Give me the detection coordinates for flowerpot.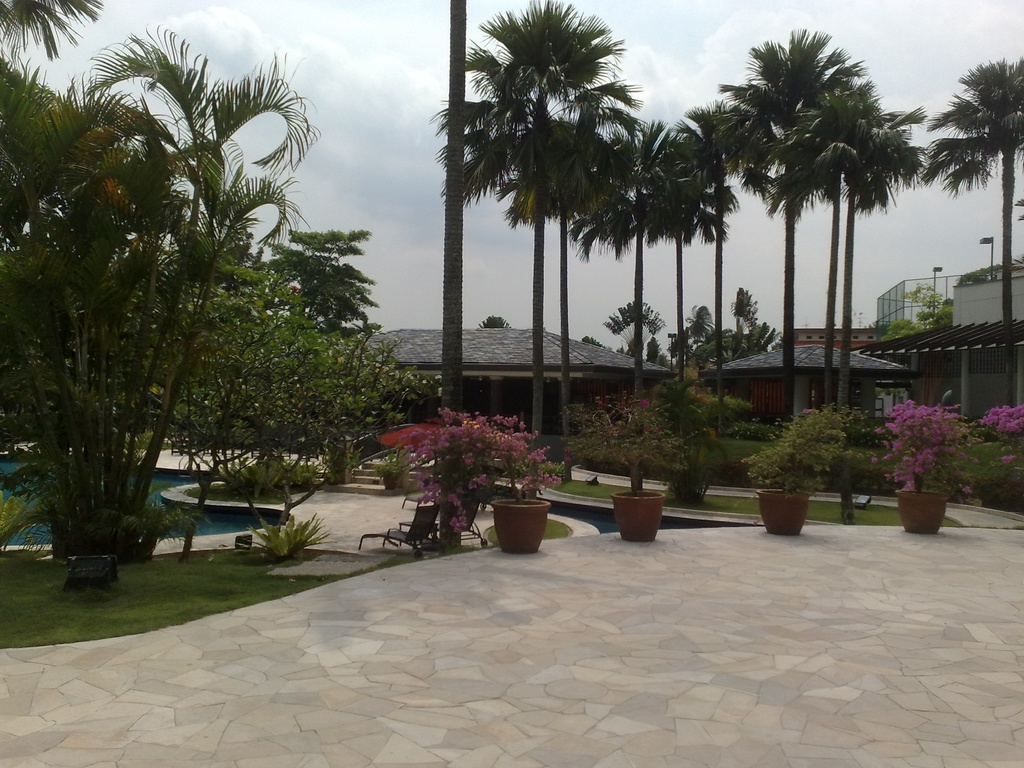
pyautogui.locateOnScreen(760, 483, 812, 540).
